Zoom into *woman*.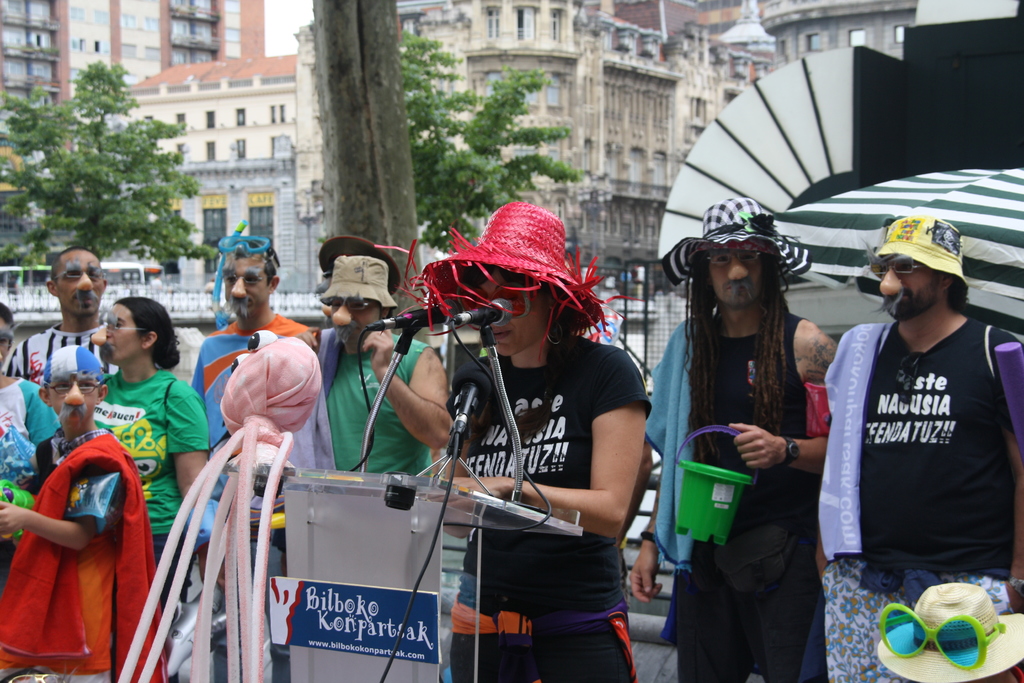
Zoom target: [436,209,651,682].
